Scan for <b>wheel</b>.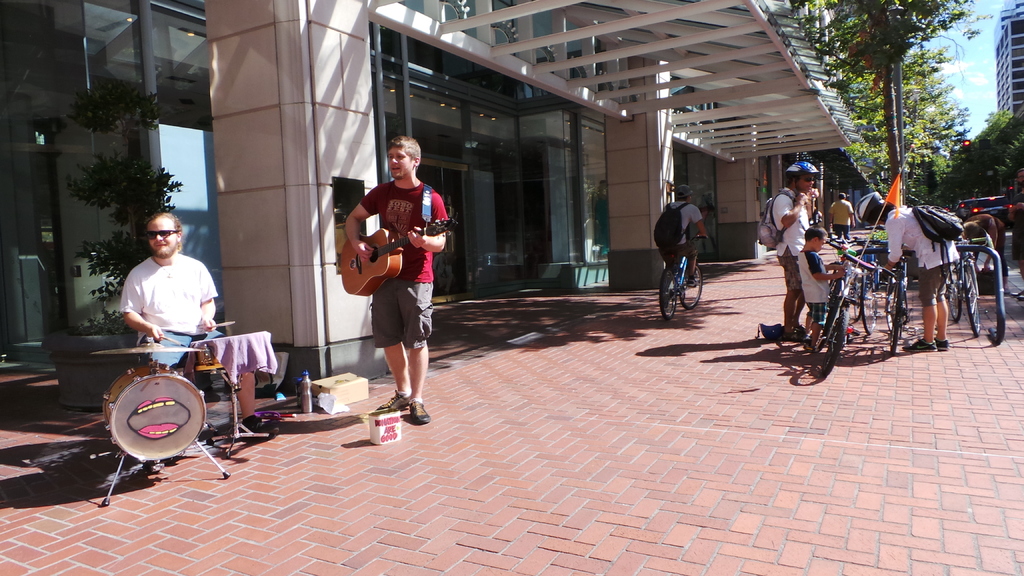
Scan result: [x1=964, y1=264, x2=981, y2=336].
